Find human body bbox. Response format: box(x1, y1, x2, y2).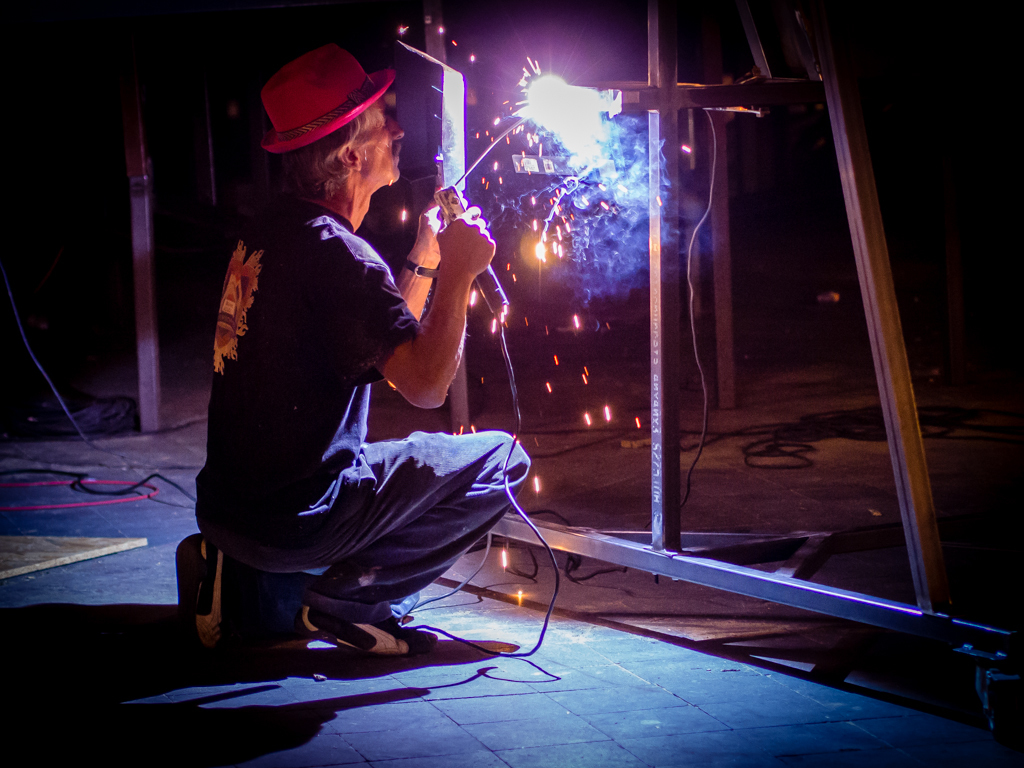
box(192, 103, 476, 686).
